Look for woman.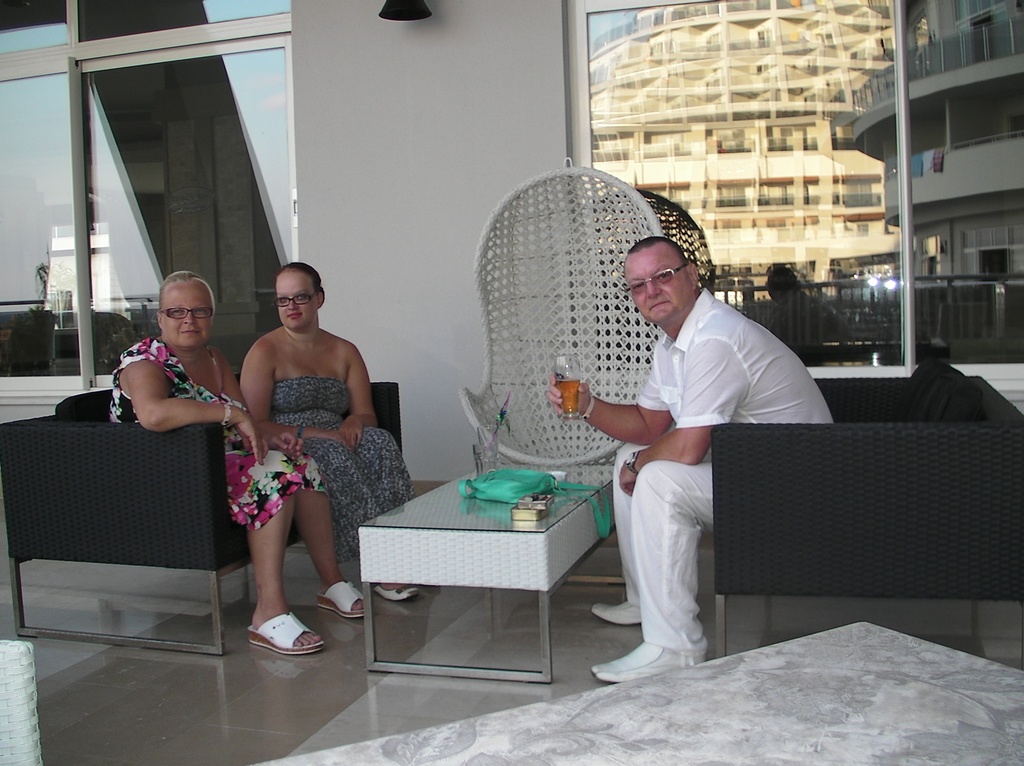
Found: locate(109, 269, 364, 653).
